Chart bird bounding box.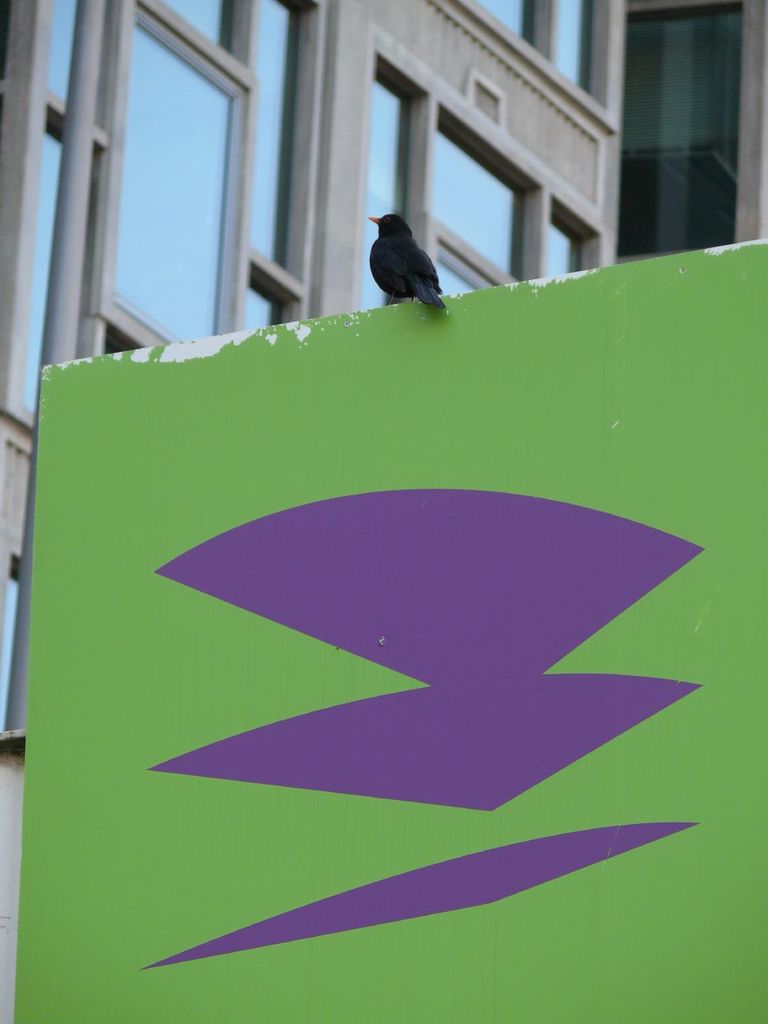
Charted: crop(362, 202, 450, 293).
